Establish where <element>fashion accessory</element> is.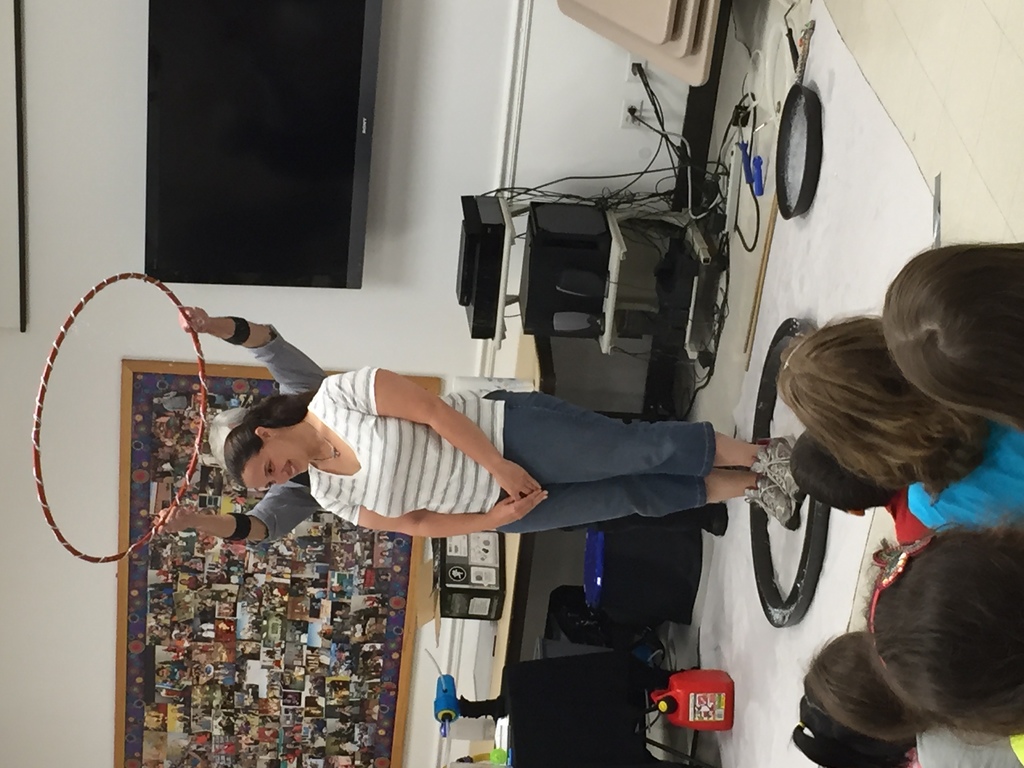
Established at [303,417,342,463].
